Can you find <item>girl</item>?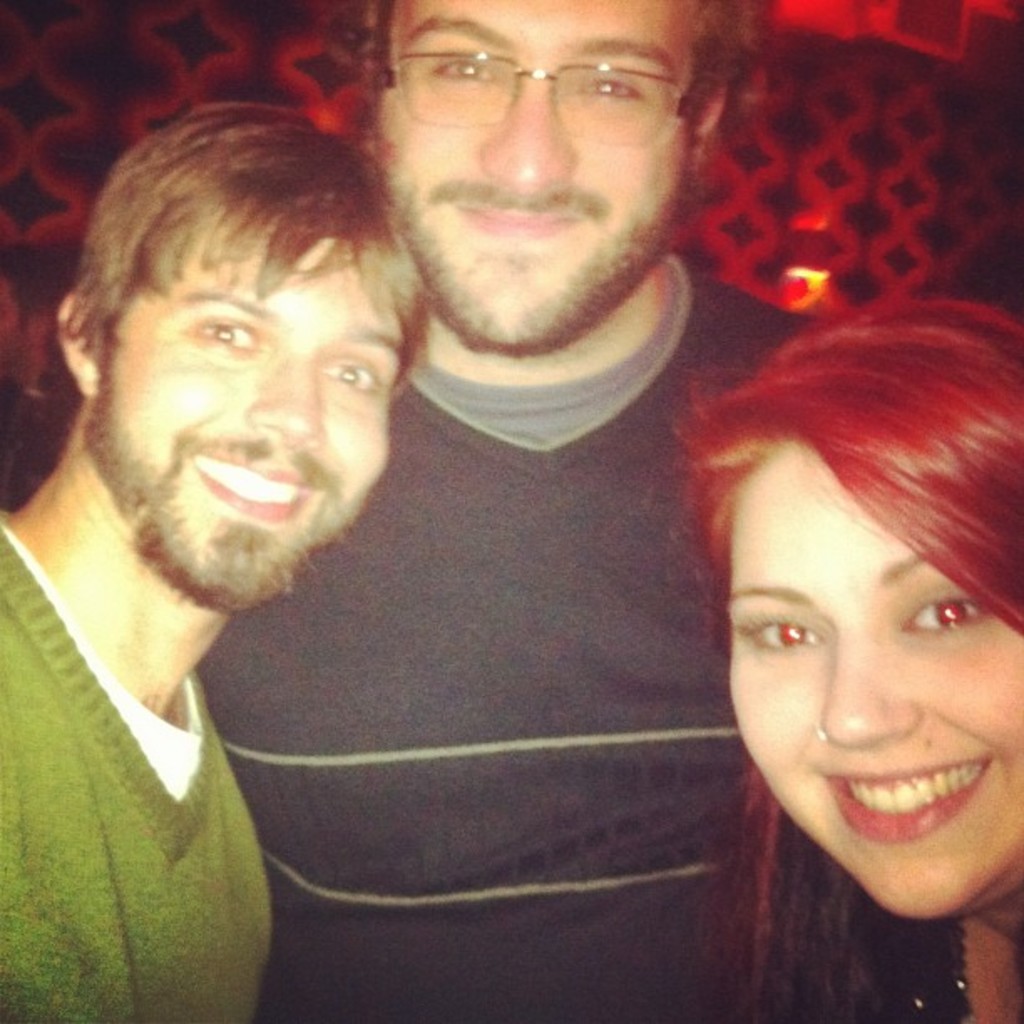
Yes, bounding box: locate(666, 303, 1022, 1022).
